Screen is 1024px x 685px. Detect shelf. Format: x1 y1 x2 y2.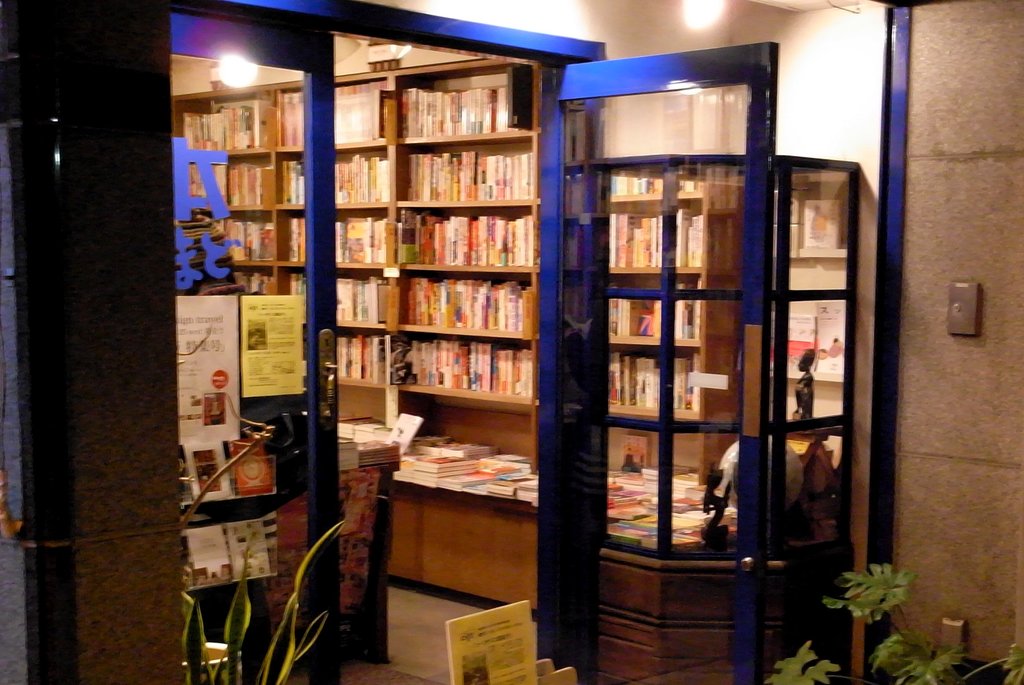
285 211 396 258.
